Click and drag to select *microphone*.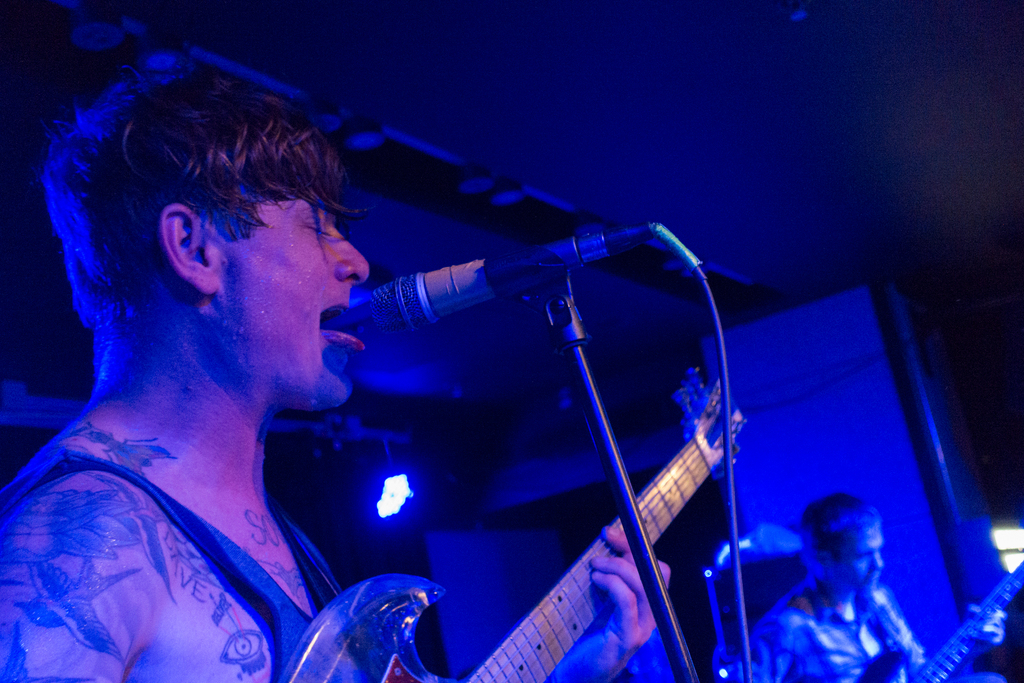
Selection: {"left": 326, "top": 243, "right": 532, "bottom": 357}.
